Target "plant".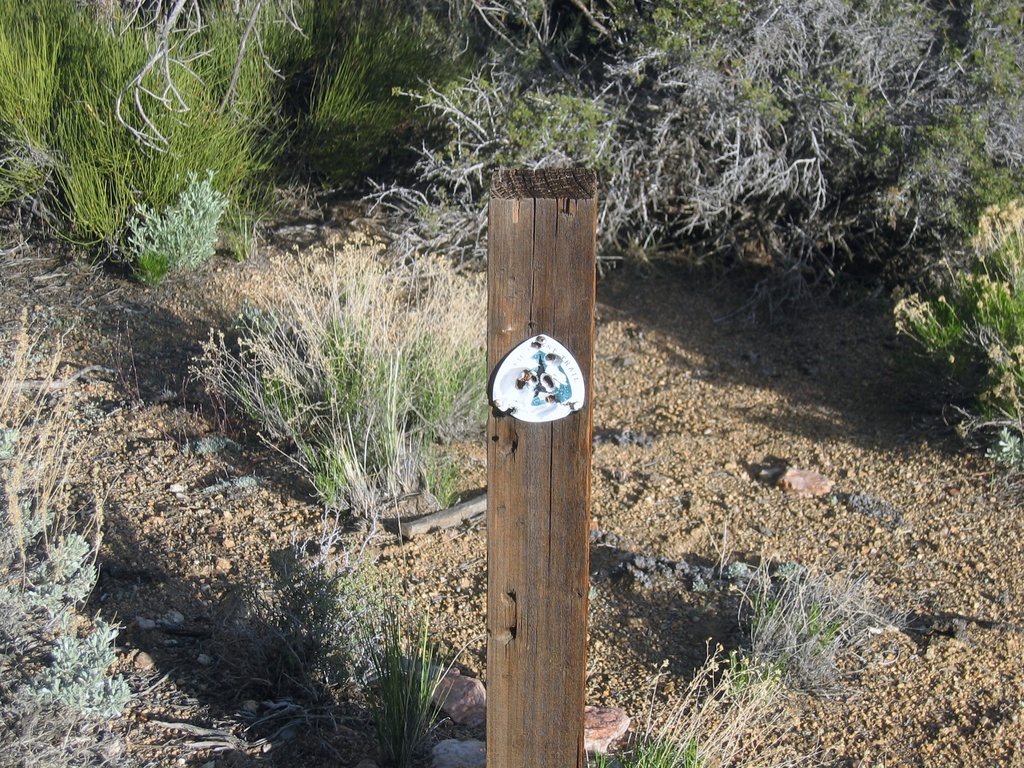
Target region: detection(883, 218, 1023, 463).
